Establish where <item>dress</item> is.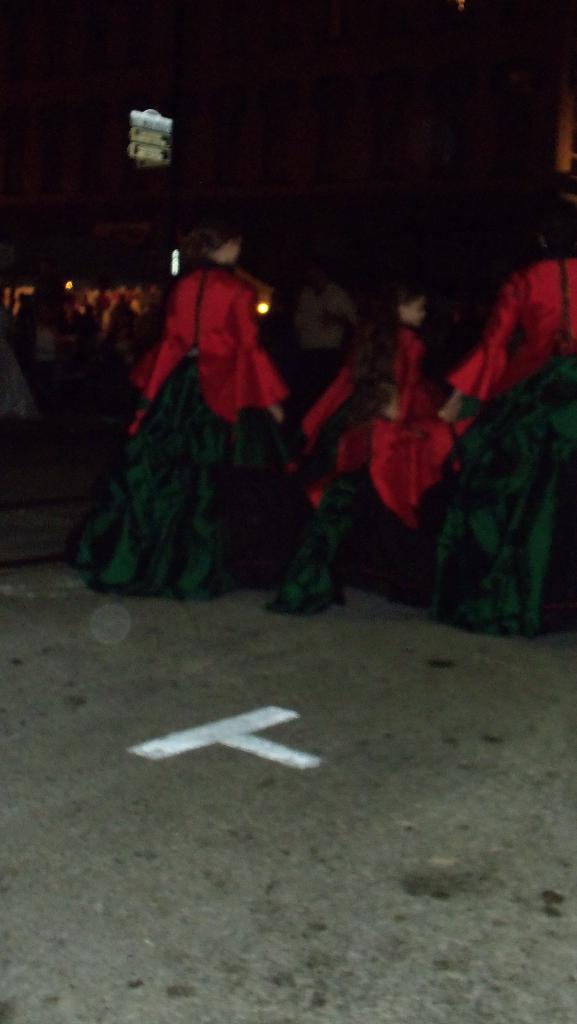
Established at x1=67 y1=259 x2=305 y2=588.
